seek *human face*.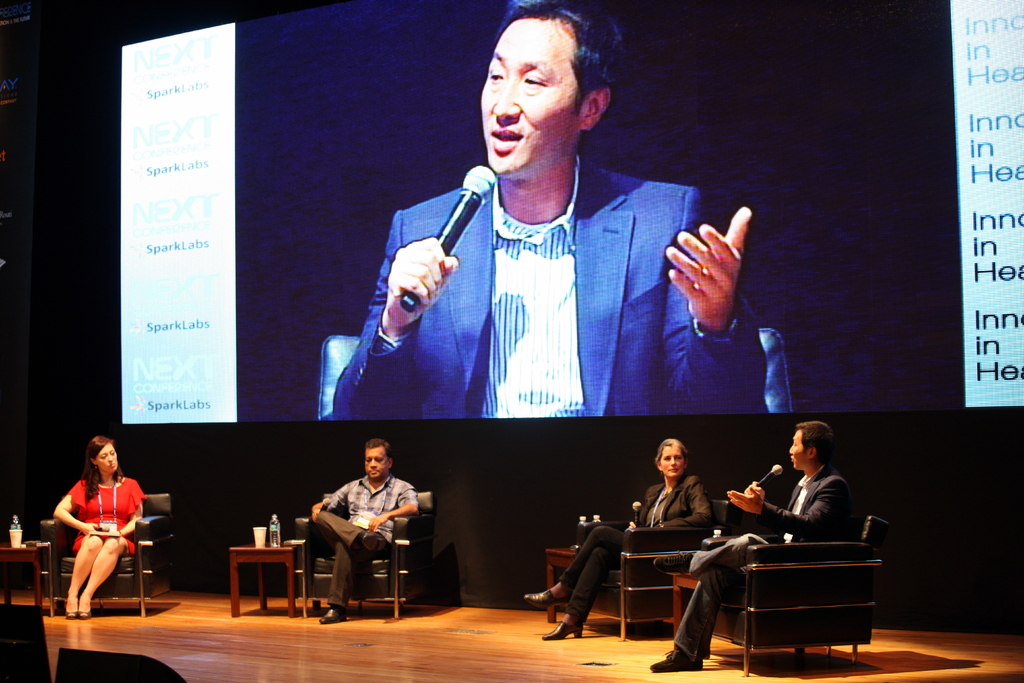
(479,3,610,170).
